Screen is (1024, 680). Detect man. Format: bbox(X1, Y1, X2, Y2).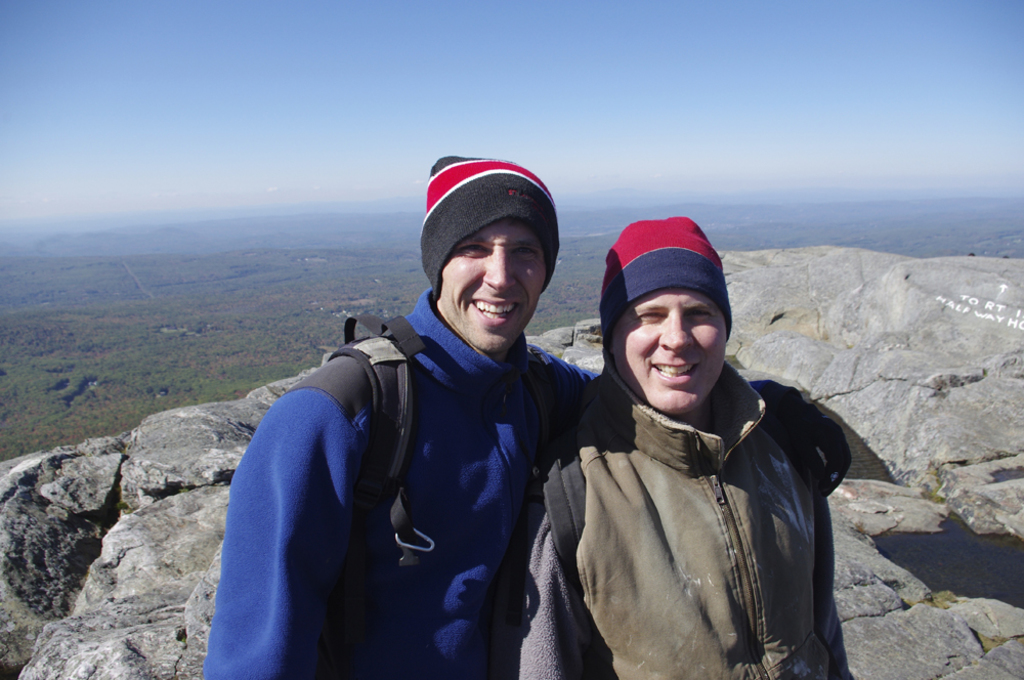
bbox(209, 155, 608, 679).
